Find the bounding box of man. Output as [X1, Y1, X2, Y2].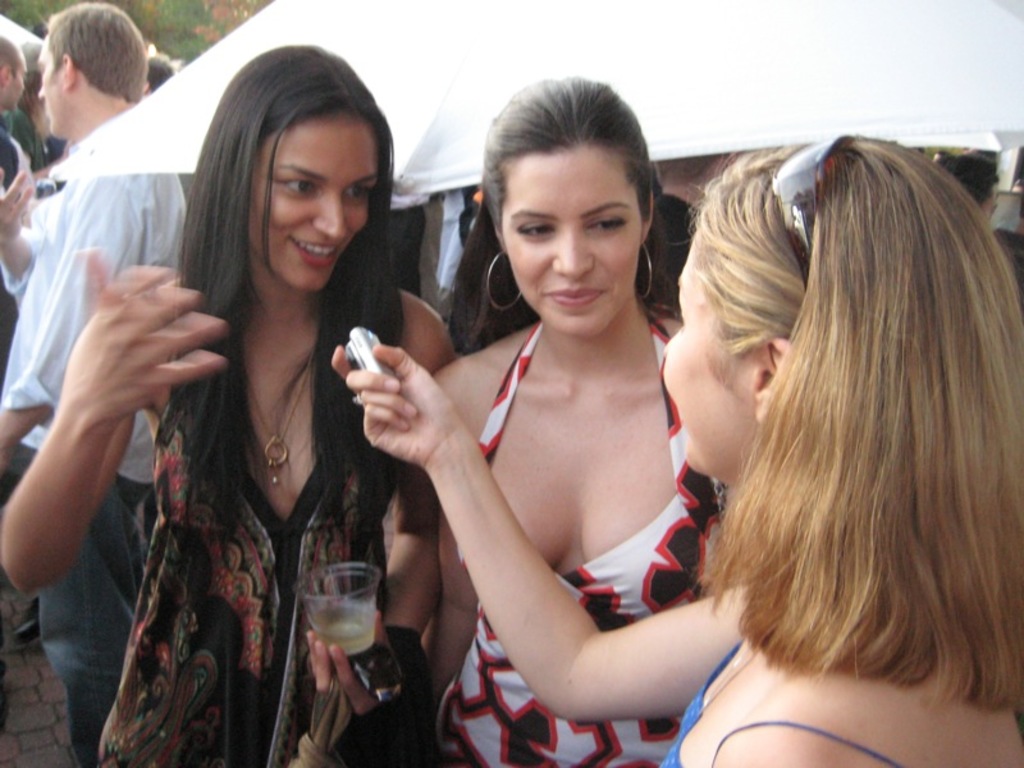
[0, 27, 24, 113].
